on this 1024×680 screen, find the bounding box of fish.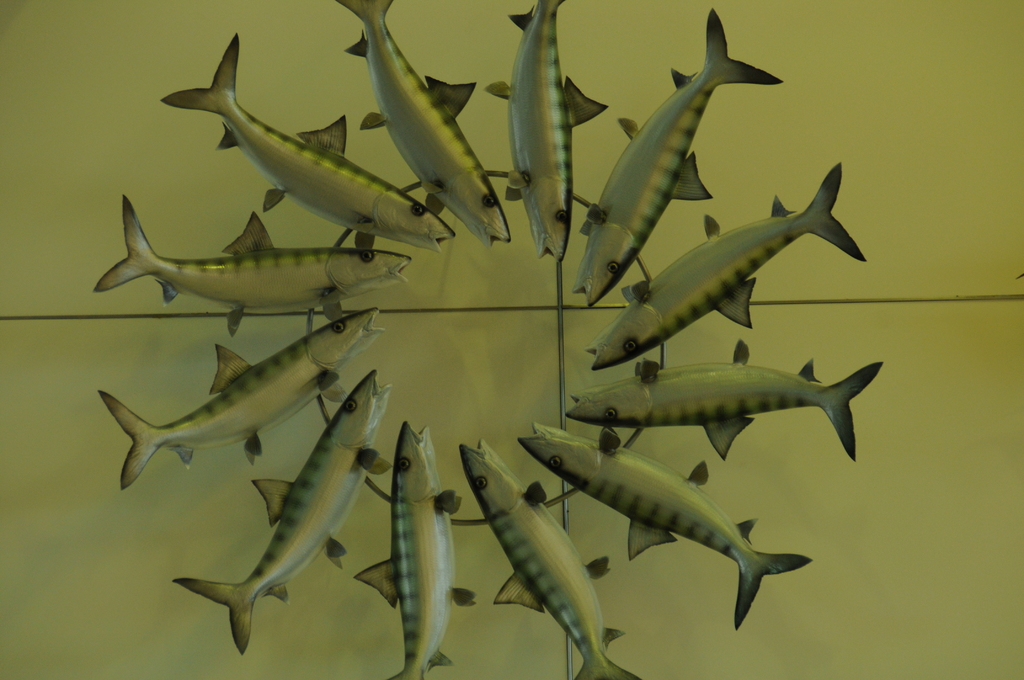
Bounding box: {"left": 97, "top": 304, "right": 386, "bottom": 495}.
